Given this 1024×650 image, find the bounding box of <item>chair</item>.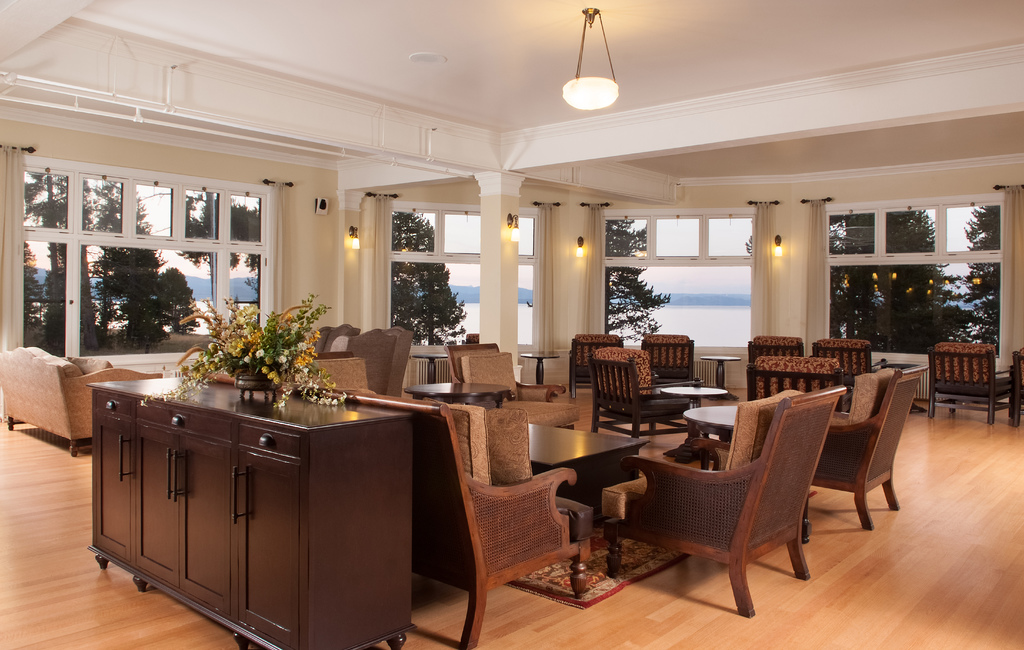
detection(590, 401, 843, 630).
